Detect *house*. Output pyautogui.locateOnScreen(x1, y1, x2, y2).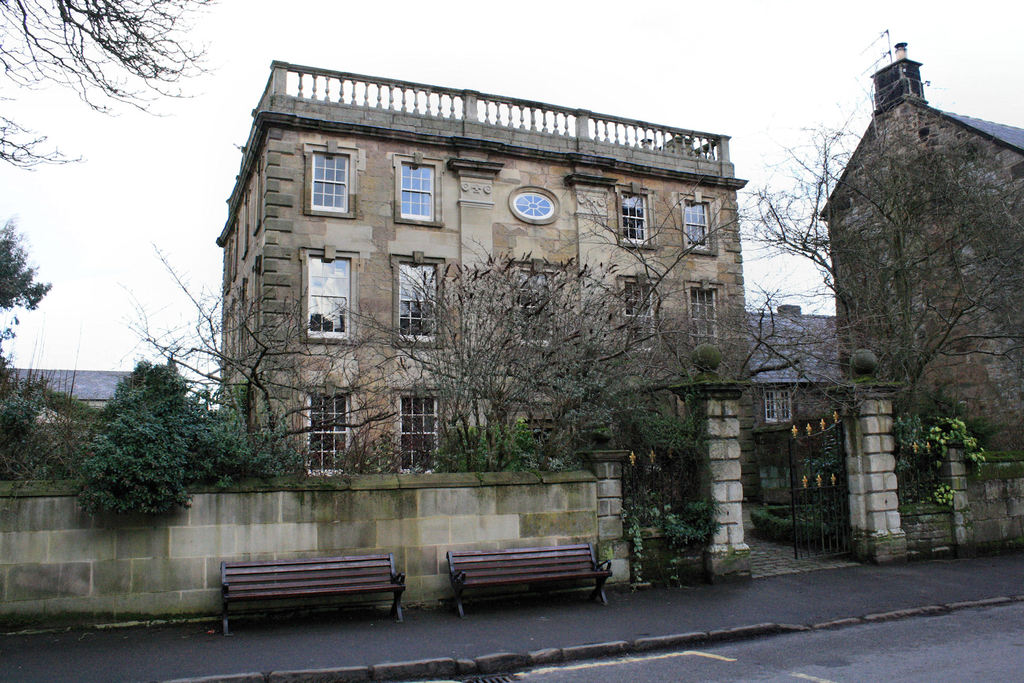
pyautogui.locateOnScreen(0, 365, 139, 425).
